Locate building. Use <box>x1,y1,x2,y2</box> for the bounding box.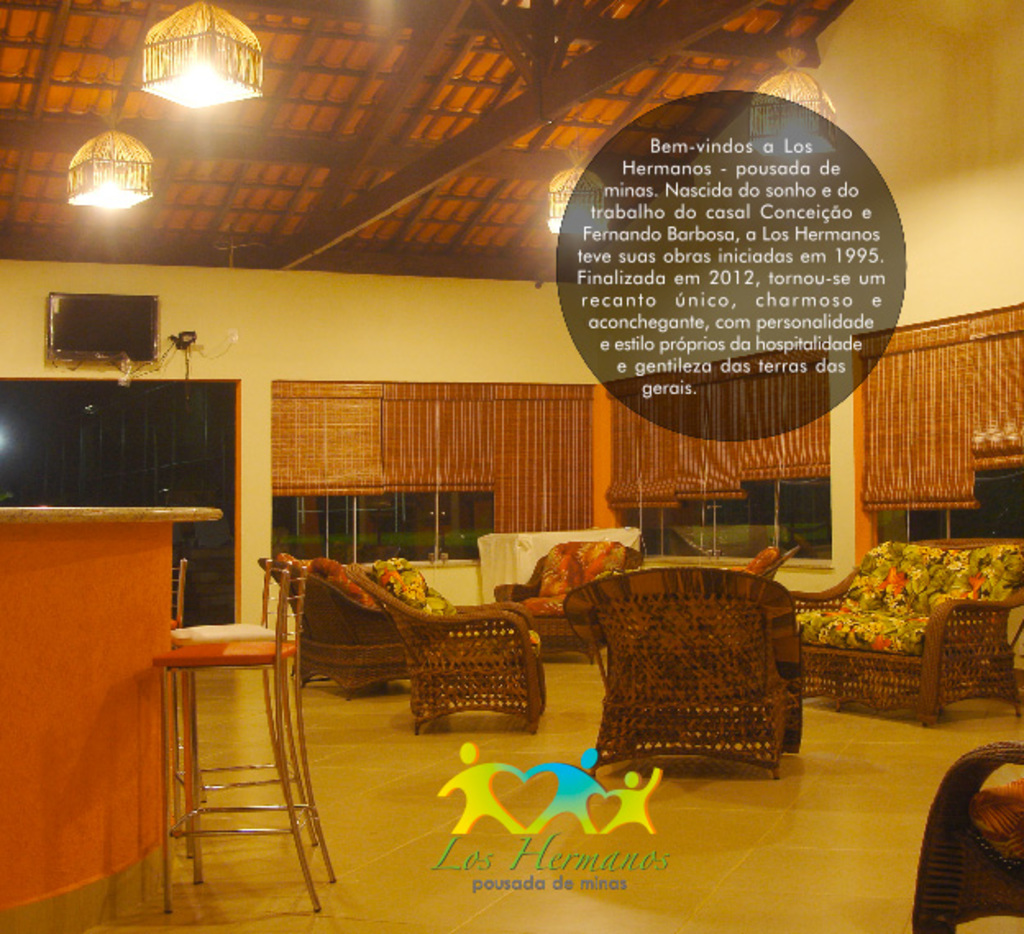
<box>0,0,1022,932</box>.
